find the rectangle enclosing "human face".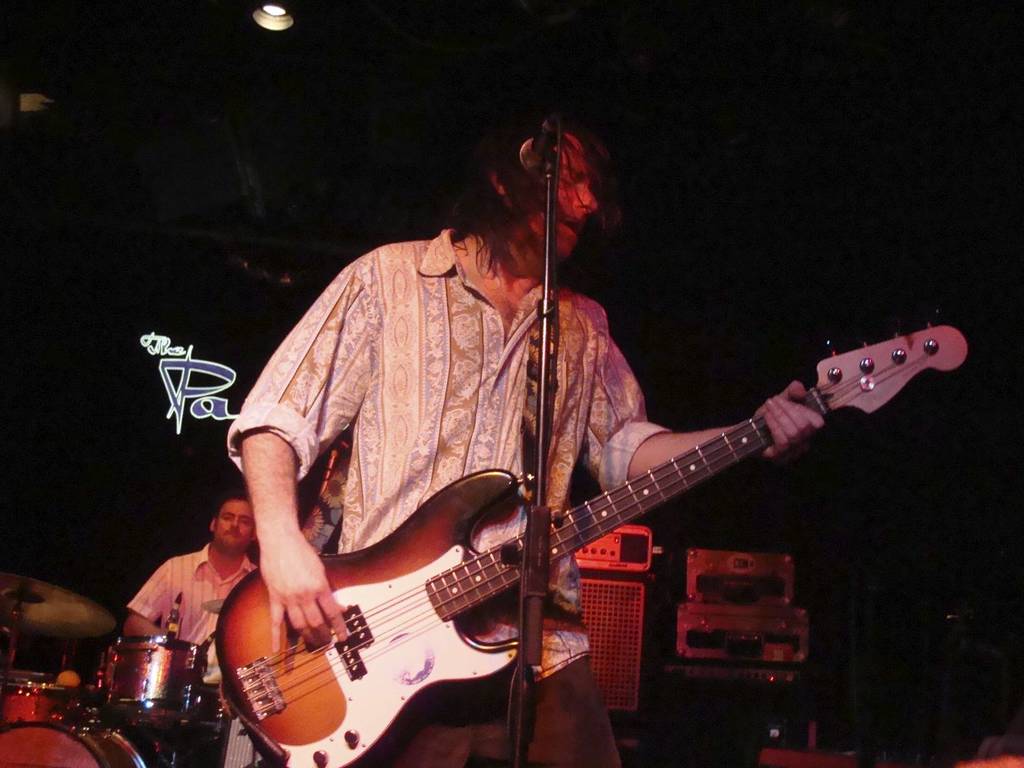
rect(524, 134, 597, 251).
